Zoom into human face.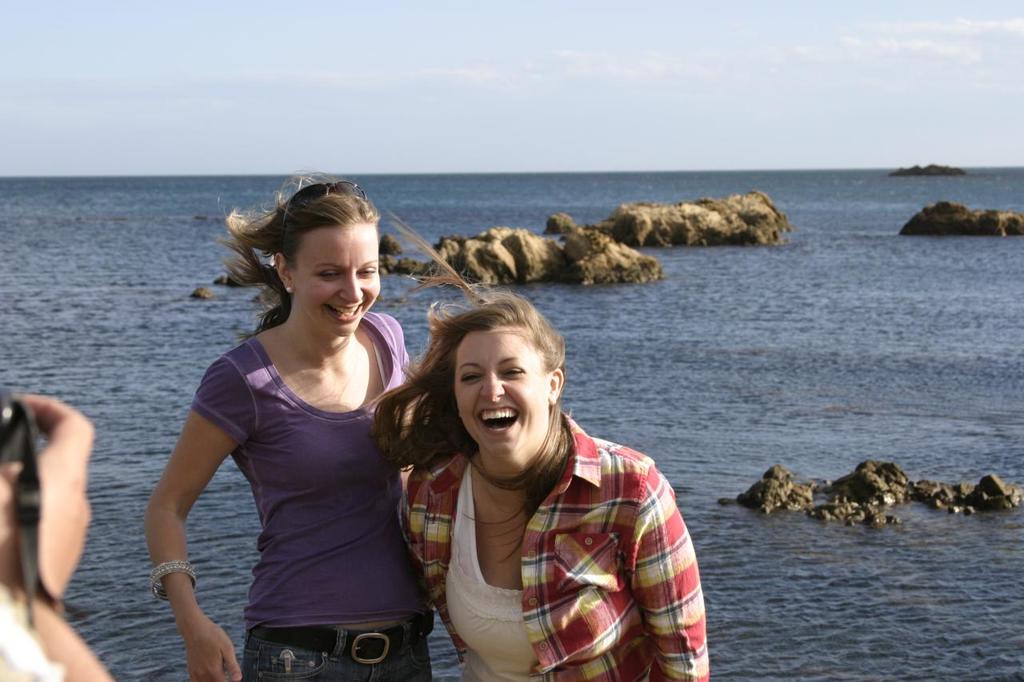
Zoom target: bbox=[303, 225, 389, 345].
